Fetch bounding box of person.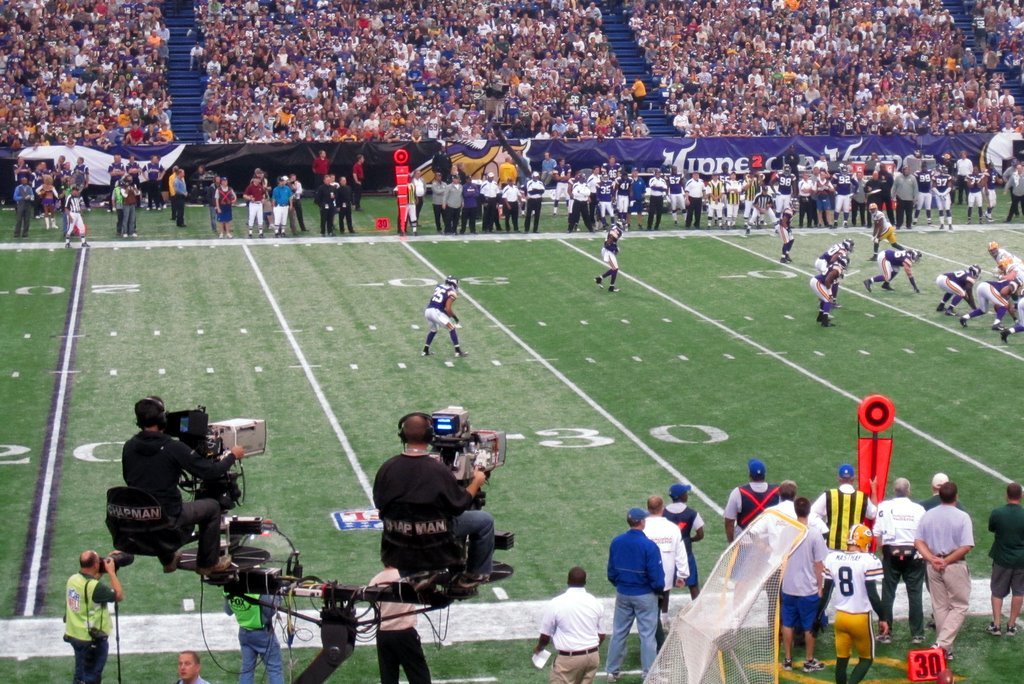
Bbox: 351, 150, 363, 208.
